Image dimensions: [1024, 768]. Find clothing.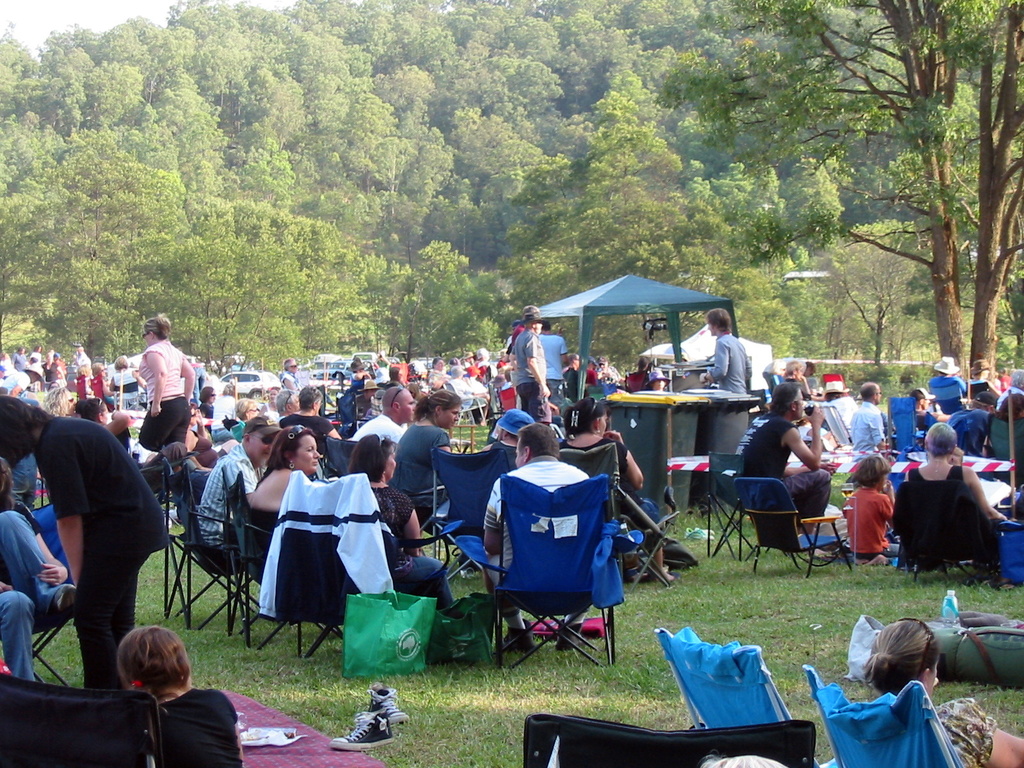
box(1000, 389, 1023, 460).
